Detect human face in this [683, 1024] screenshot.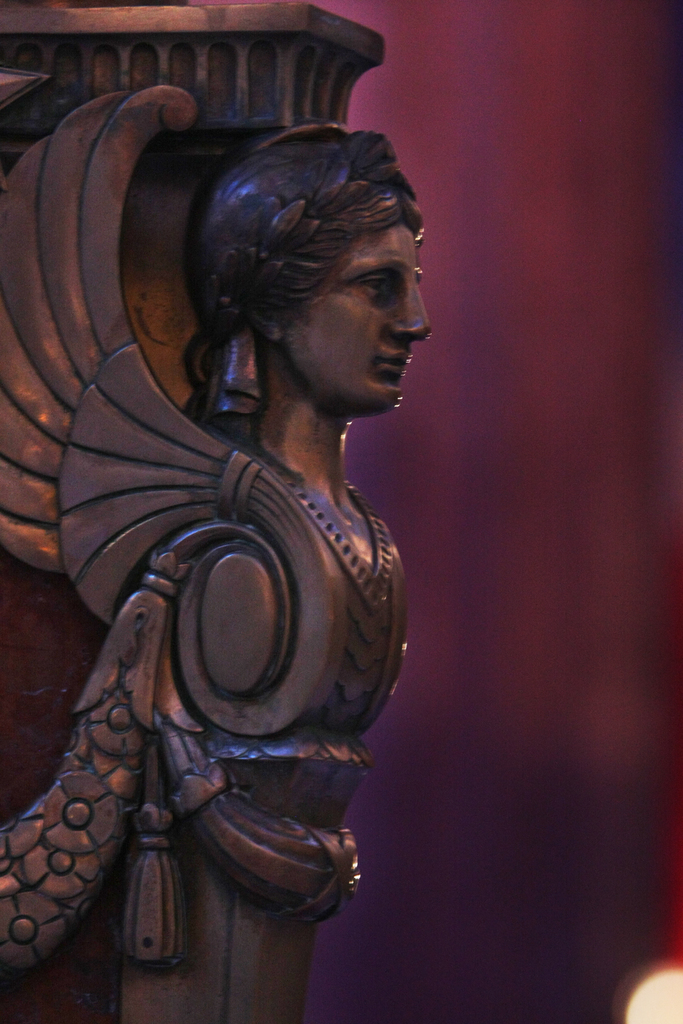
Detection: 292, 220, 432, 407.
